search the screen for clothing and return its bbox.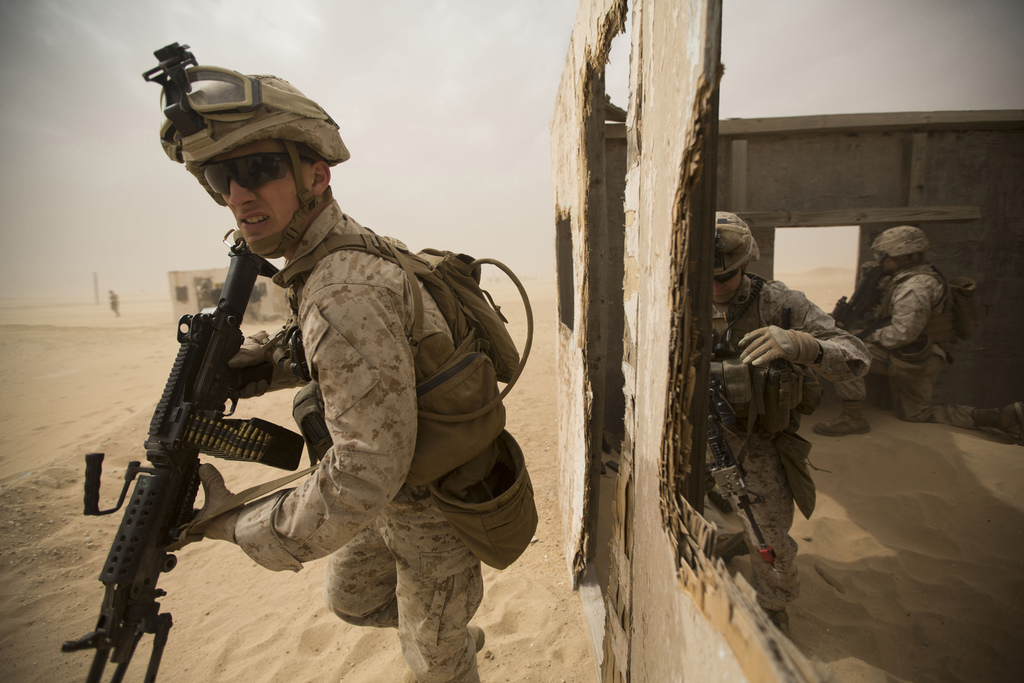
Found: (706,225,863,589).
